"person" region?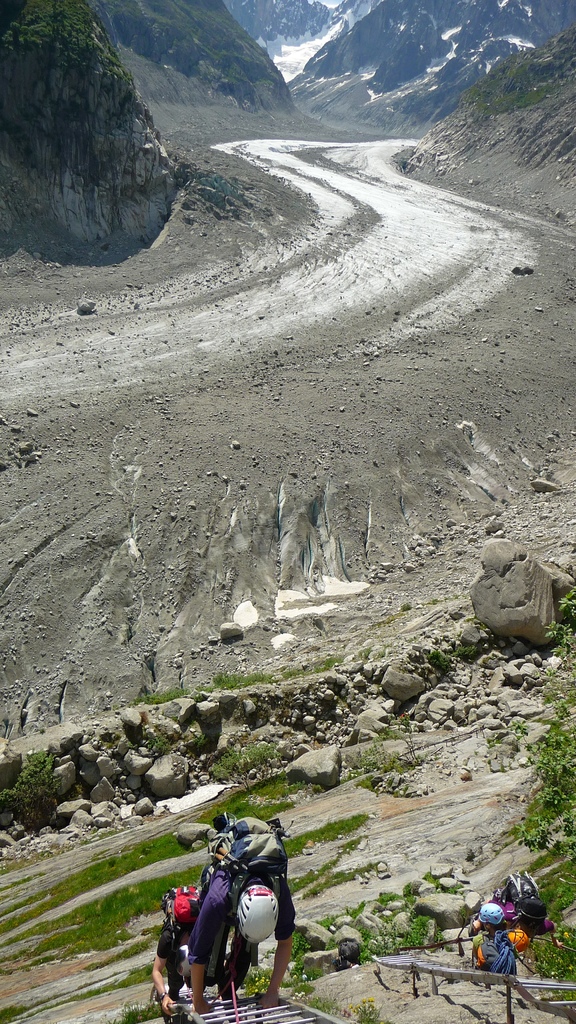
<bbox>186, 861, 292, 1013</bbox>
